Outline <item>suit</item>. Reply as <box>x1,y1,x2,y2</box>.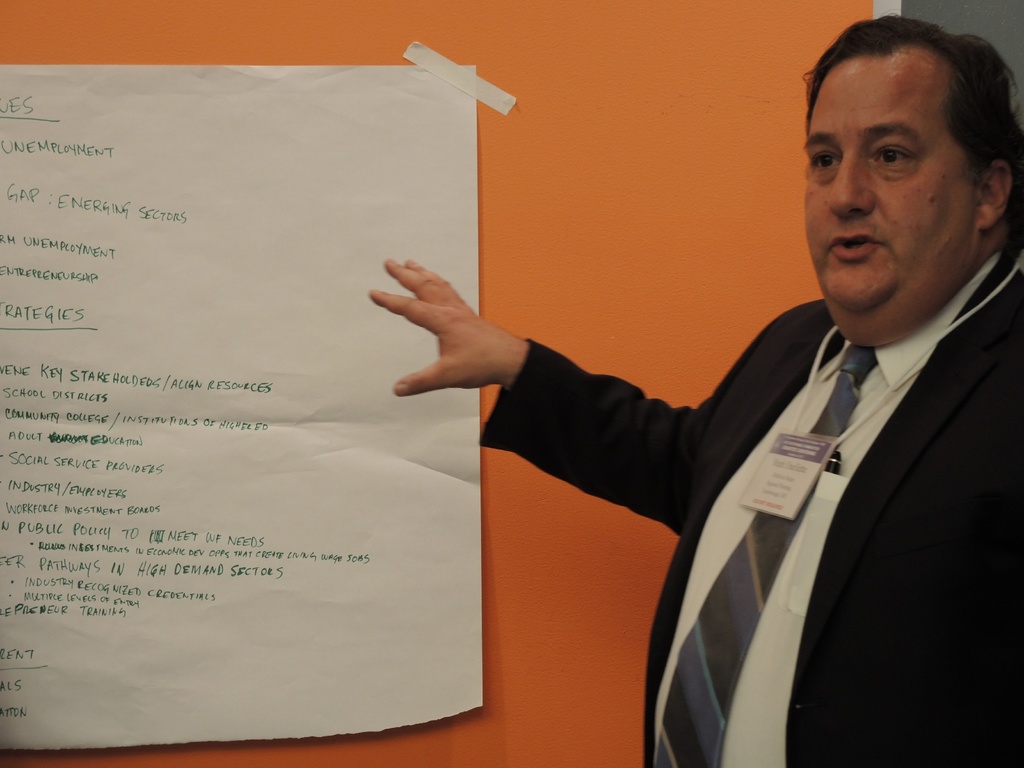
<box>460,116,998,759</box>.
